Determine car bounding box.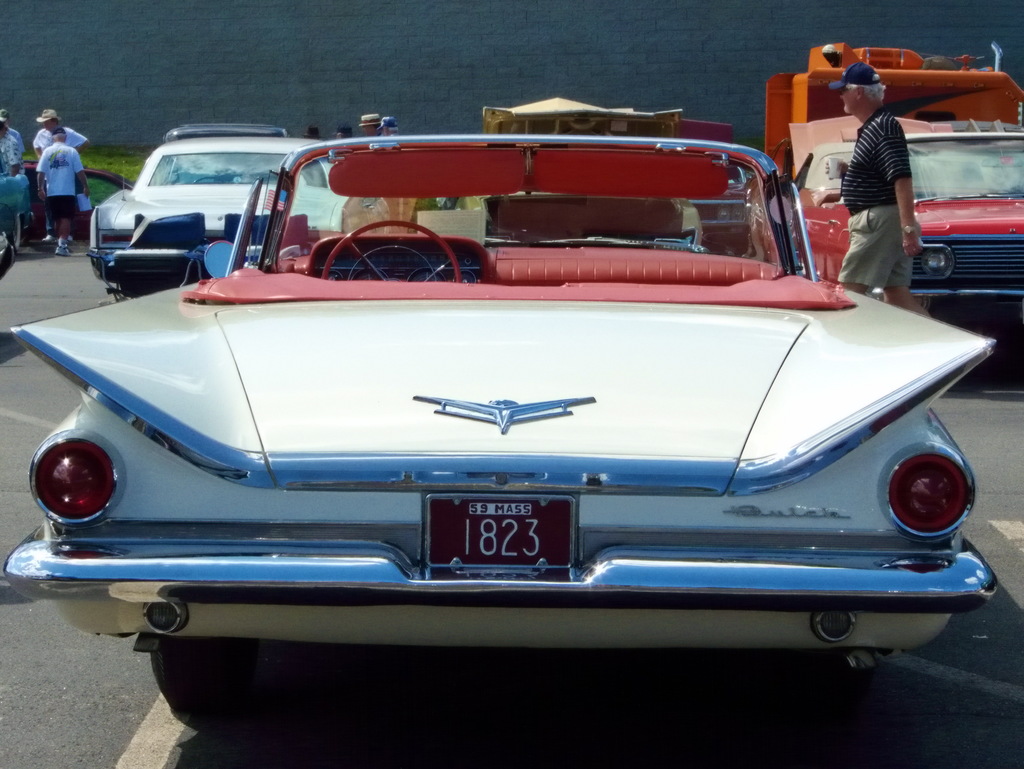
Determined: bbox(7, 154, 138, 238).
